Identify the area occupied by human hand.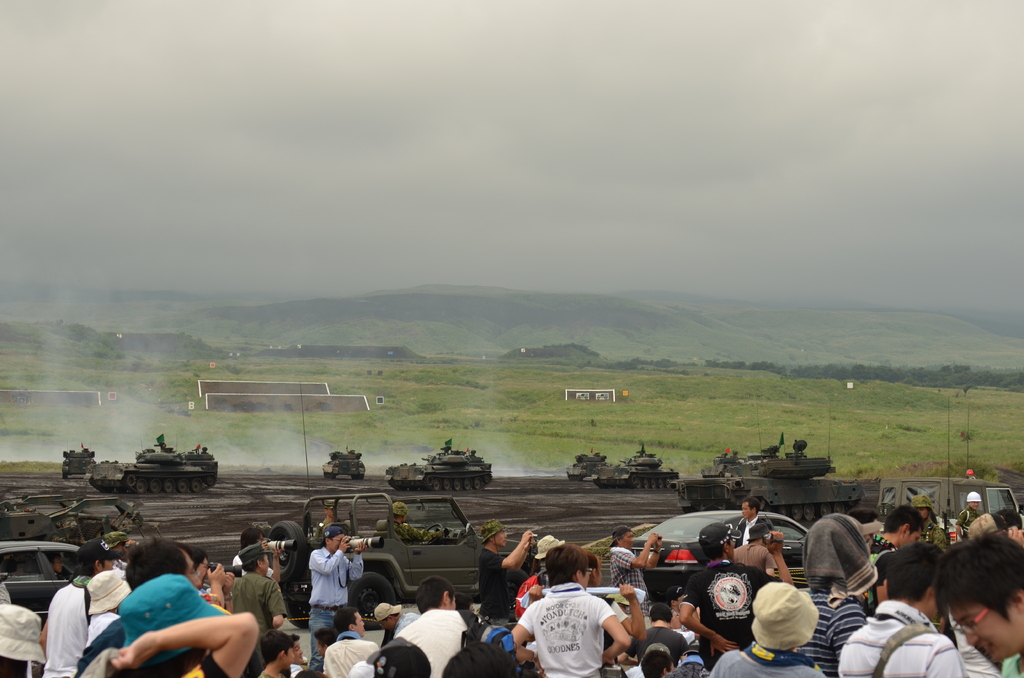
Area: [x1=522, y1=526, x2=534, y2=546].
